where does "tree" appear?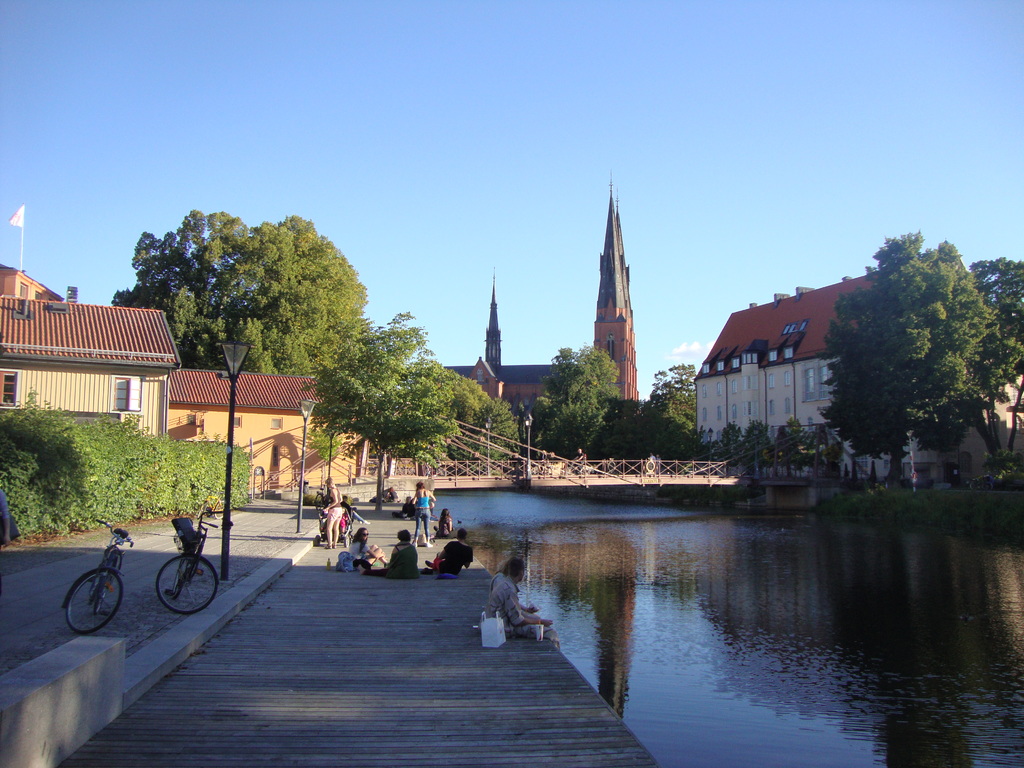
Appears at [x1=745, y1=420, x2=779, y2=468].
